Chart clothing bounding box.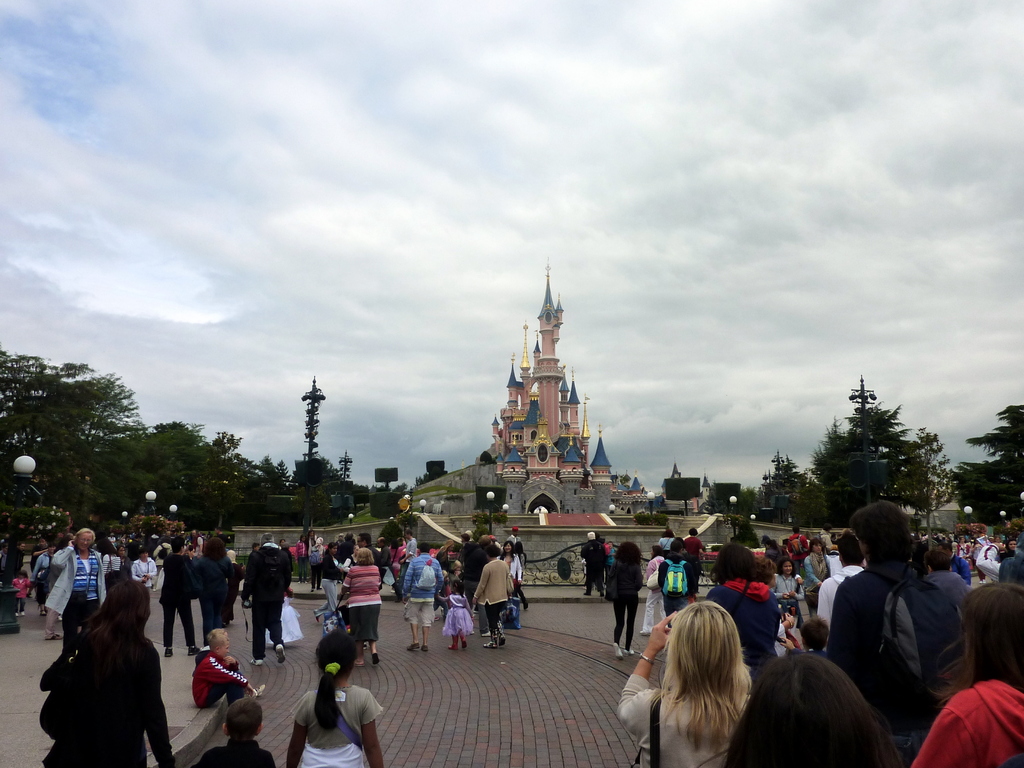
Charted: Rect(43, 543, 111, 656).
